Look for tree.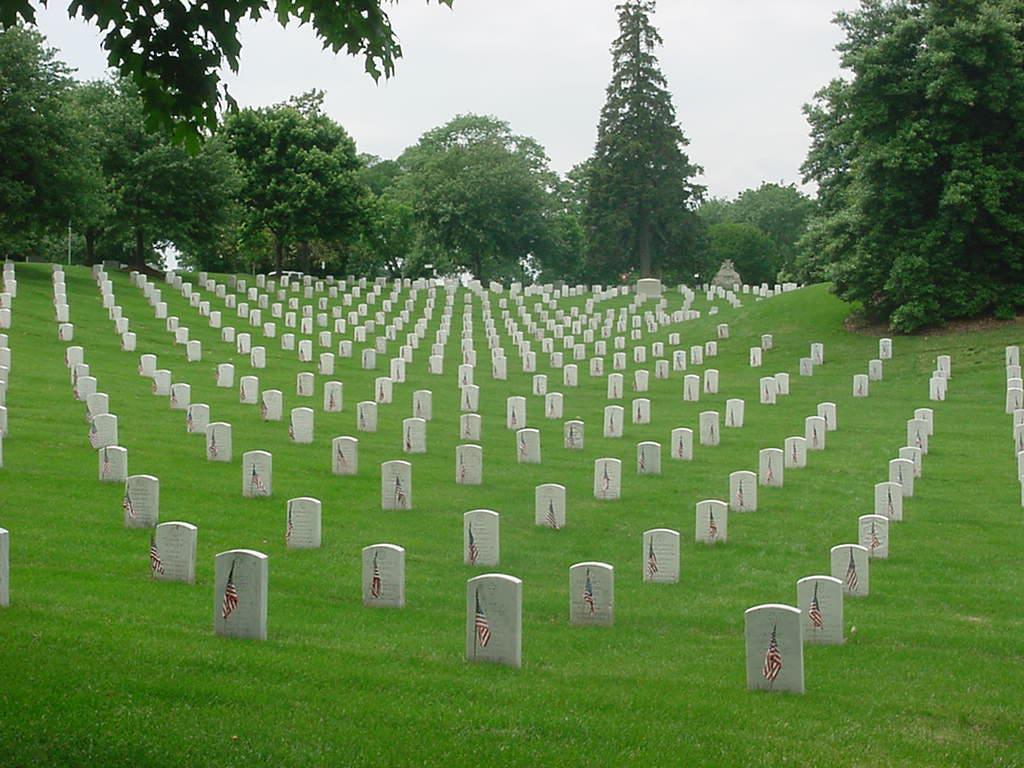
Found: Rect(0, 17, 113, 287).
